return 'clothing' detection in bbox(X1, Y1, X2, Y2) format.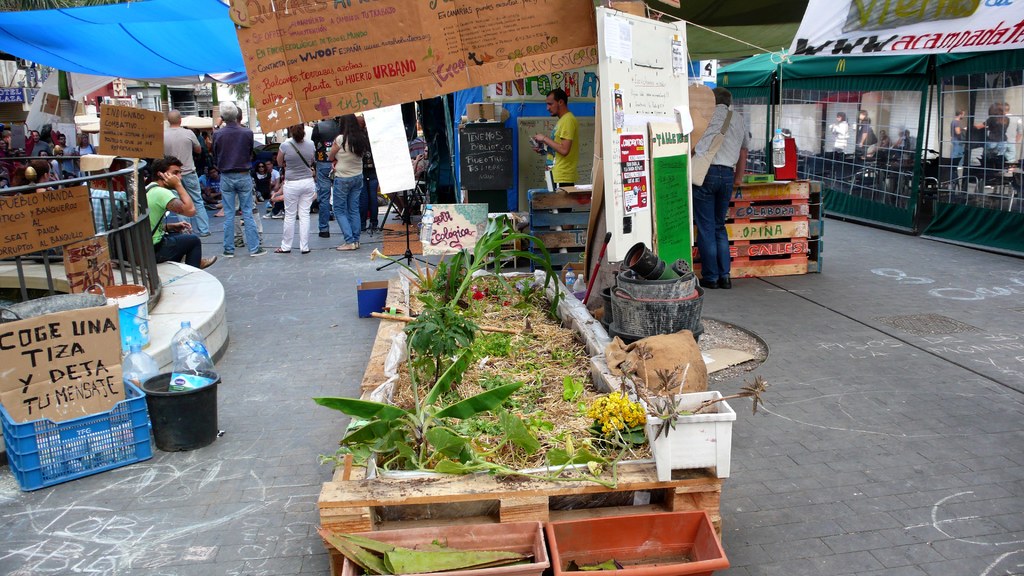
bbox(893, 138, 916, 157).
